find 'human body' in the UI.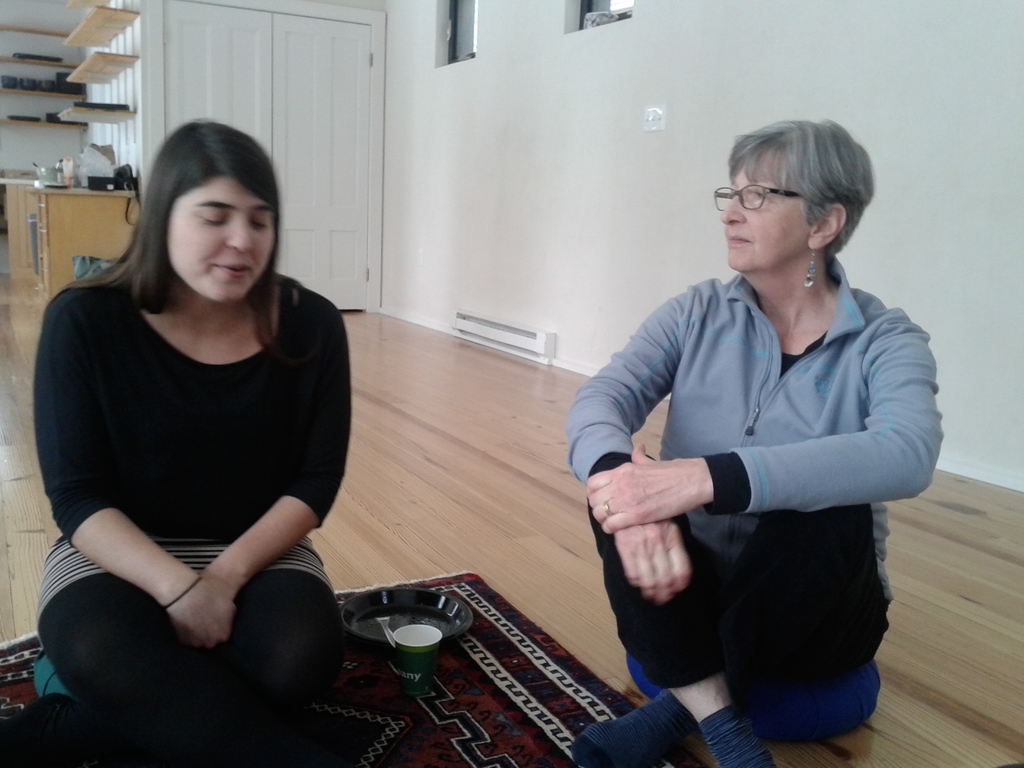
UI element at l=29, t=126, r=358, b=760.
